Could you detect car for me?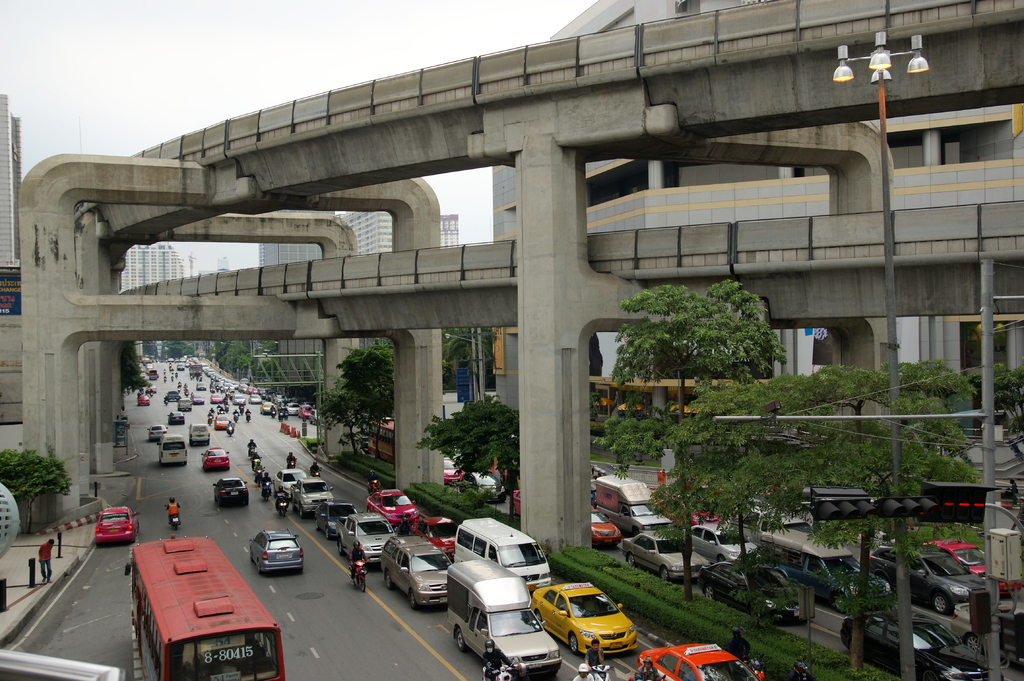
Detection result: {"left": 838, "top": 609, "right": 1003, "bottom": 680}.
